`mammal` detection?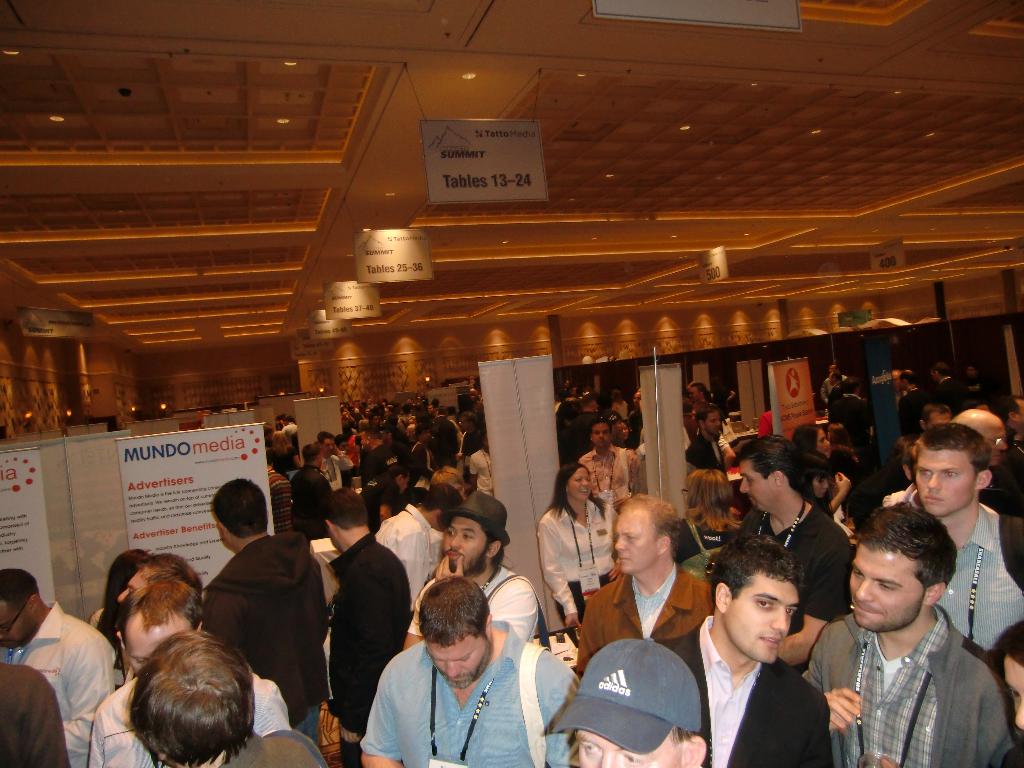
563/633/708/767
